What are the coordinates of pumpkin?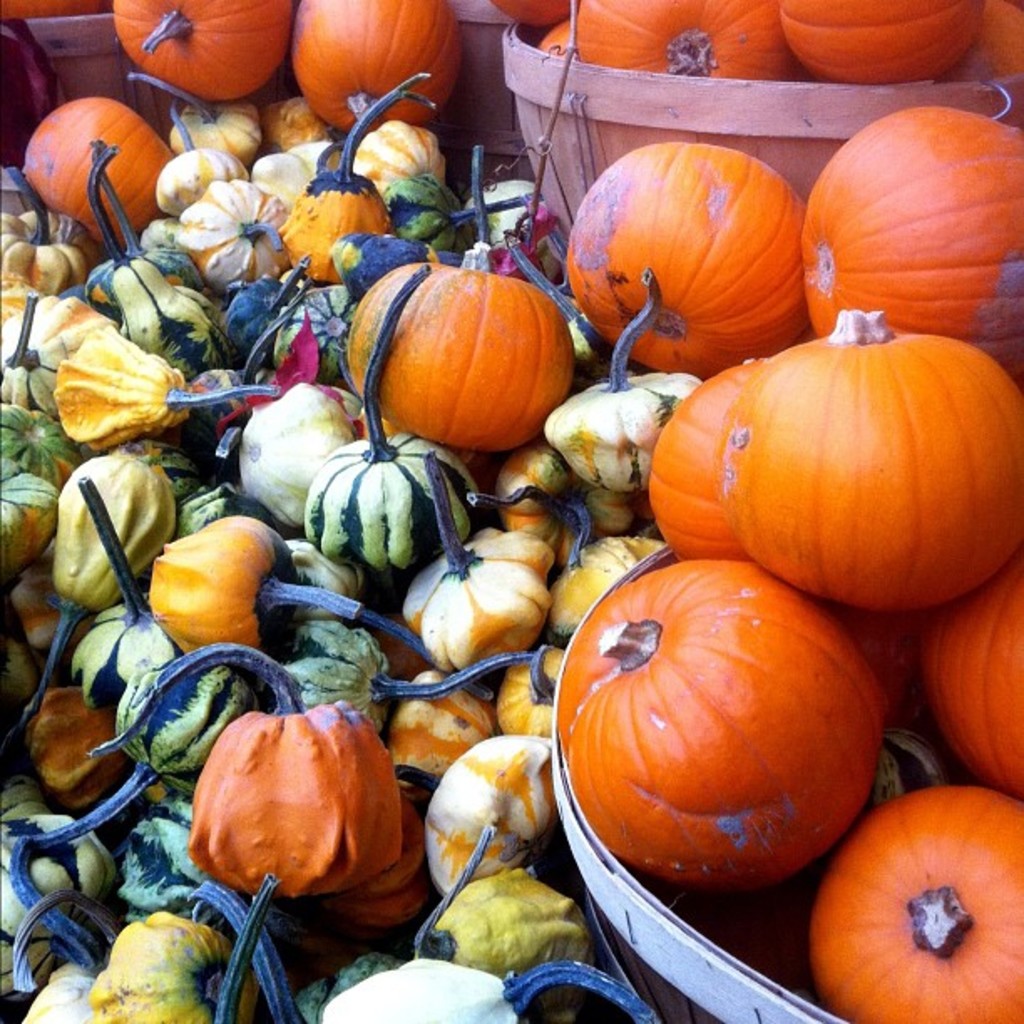
(288, 2, 462, 129).
